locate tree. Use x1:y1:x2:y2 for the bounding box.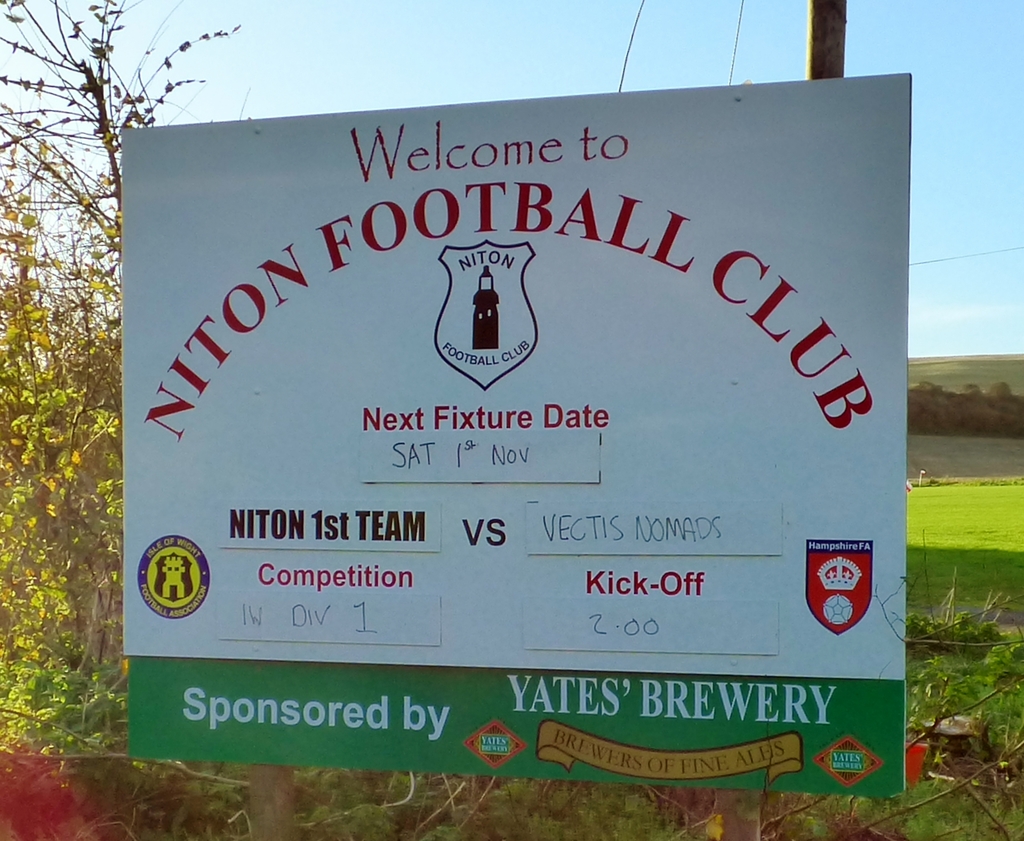
989:382:1010:404.
